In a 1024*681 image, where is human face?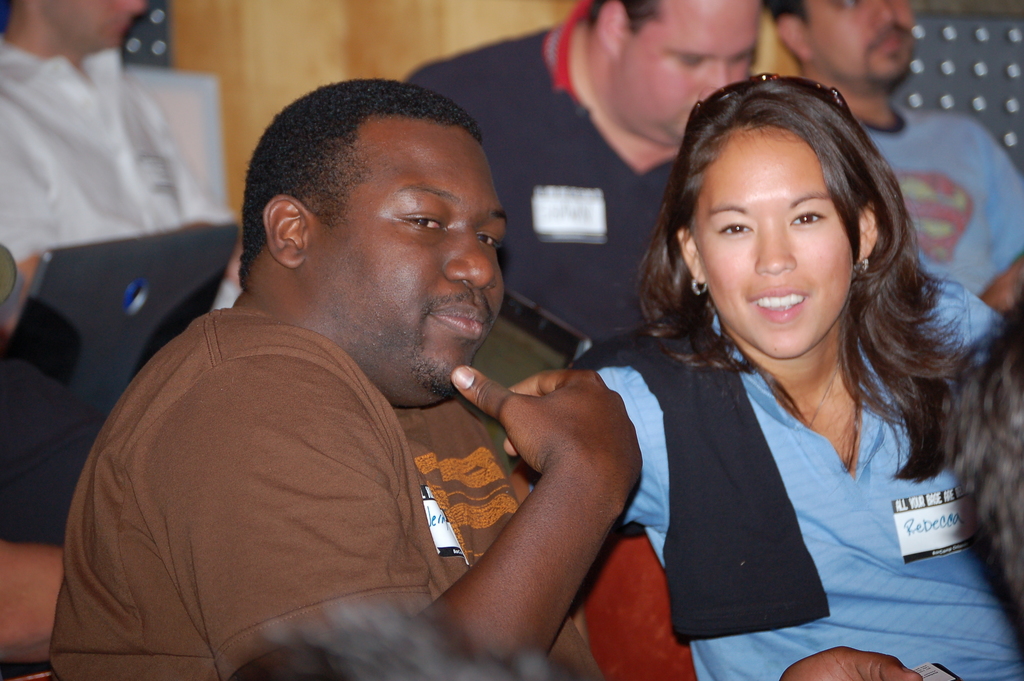
<bbox>699, 127, 858, 359</bbox>.
